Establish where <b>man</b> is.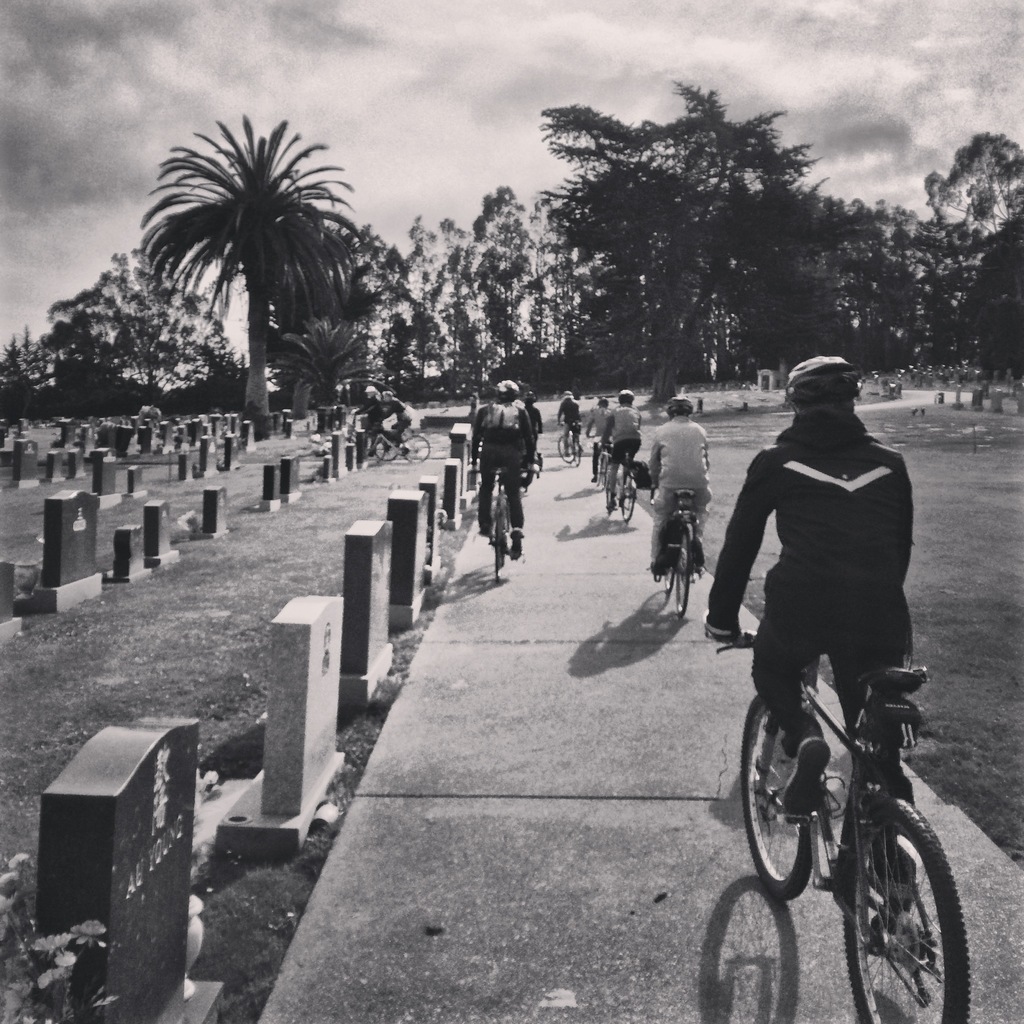
Established at bbox=(696, 345, 932, 902).
